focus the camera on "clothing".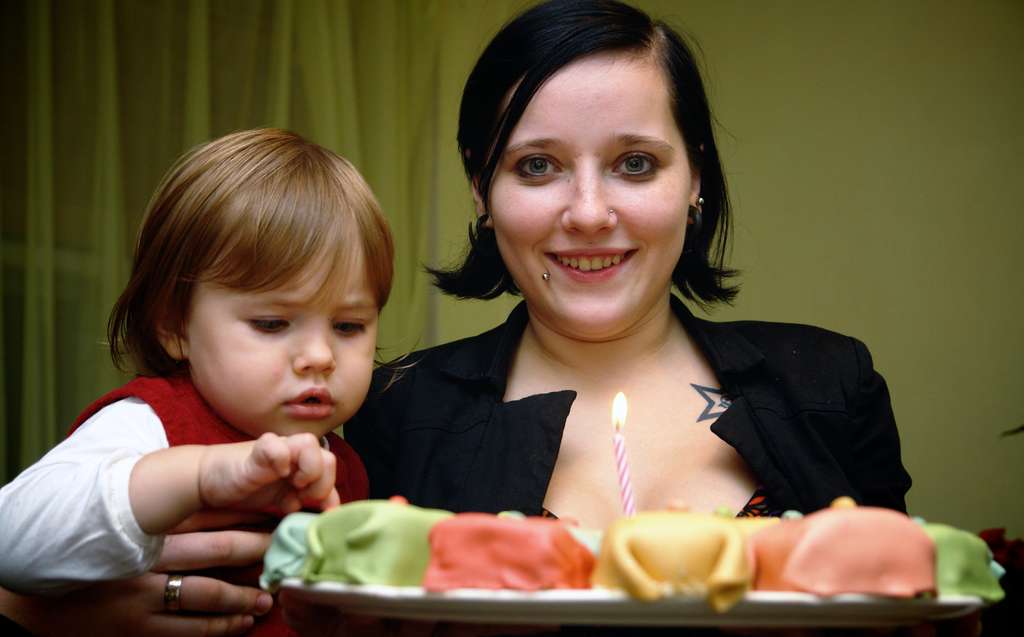
Focus region: locate(354, 278, 909, 558).
